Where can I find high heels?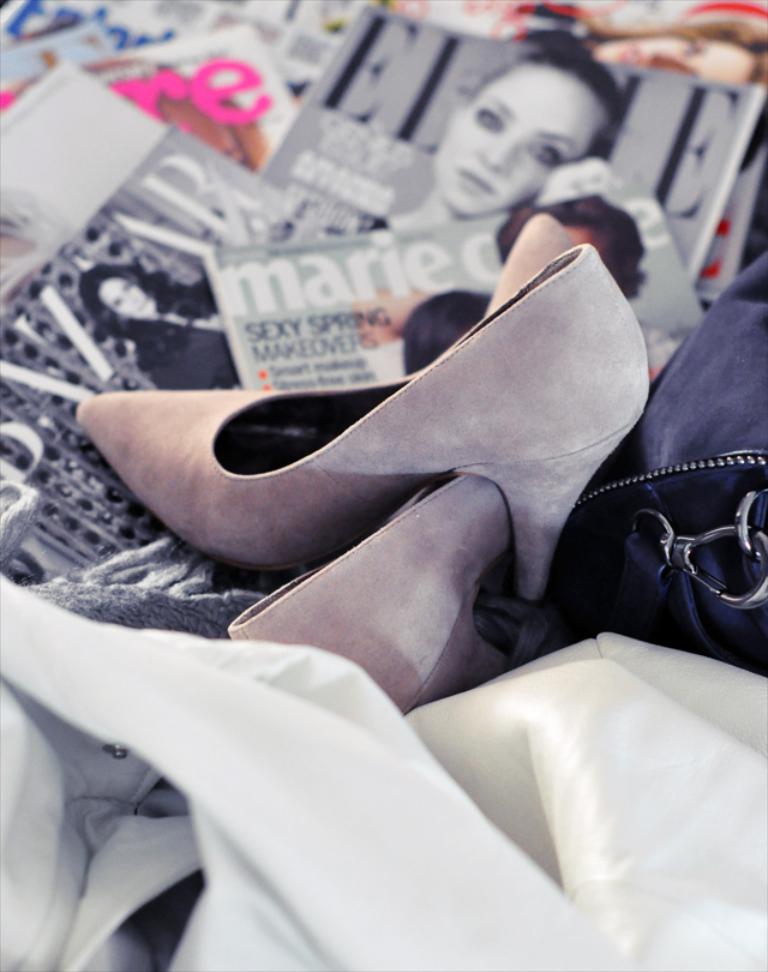
You can find it at 70:241:650:608.
